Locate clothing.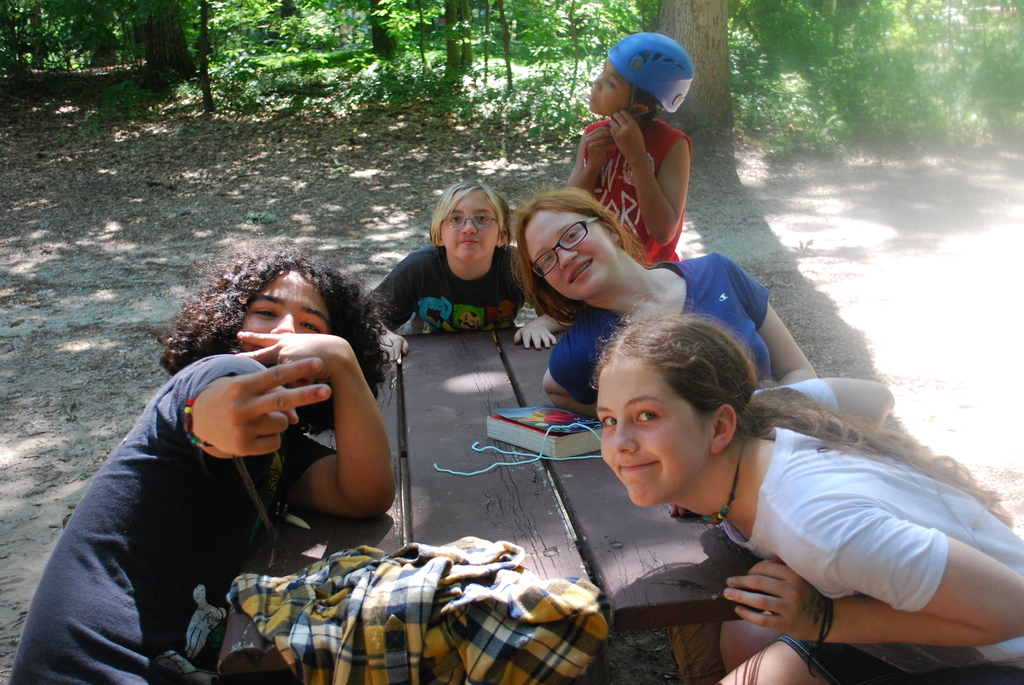
Bounding box: BBox(368, 238, 532, 347).
